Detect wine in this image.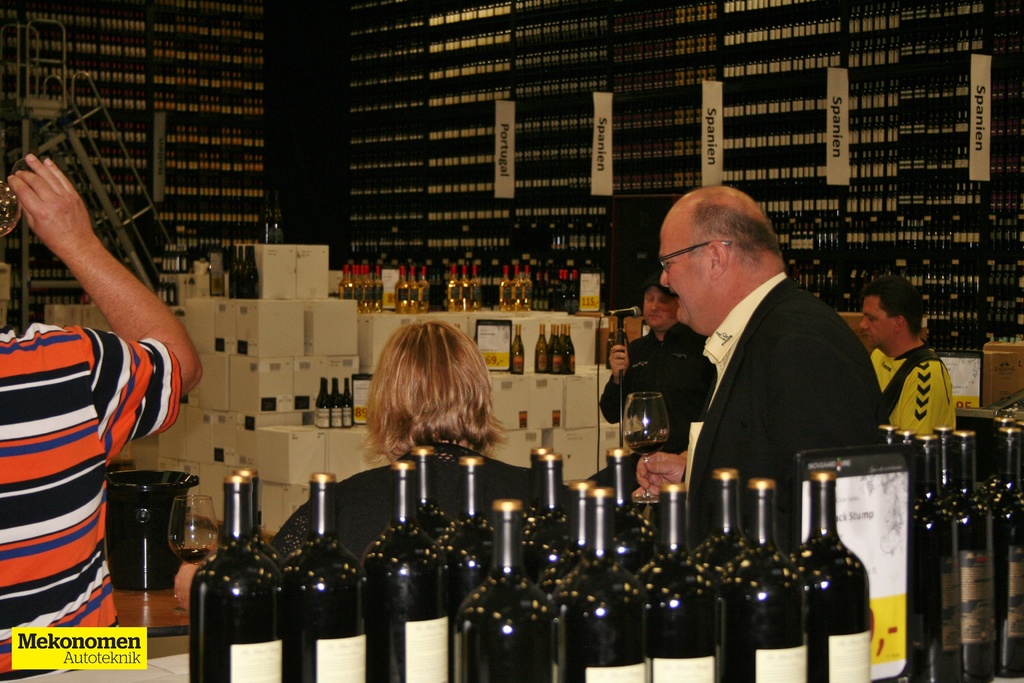
Detection: (180, 484, 282, 675).
